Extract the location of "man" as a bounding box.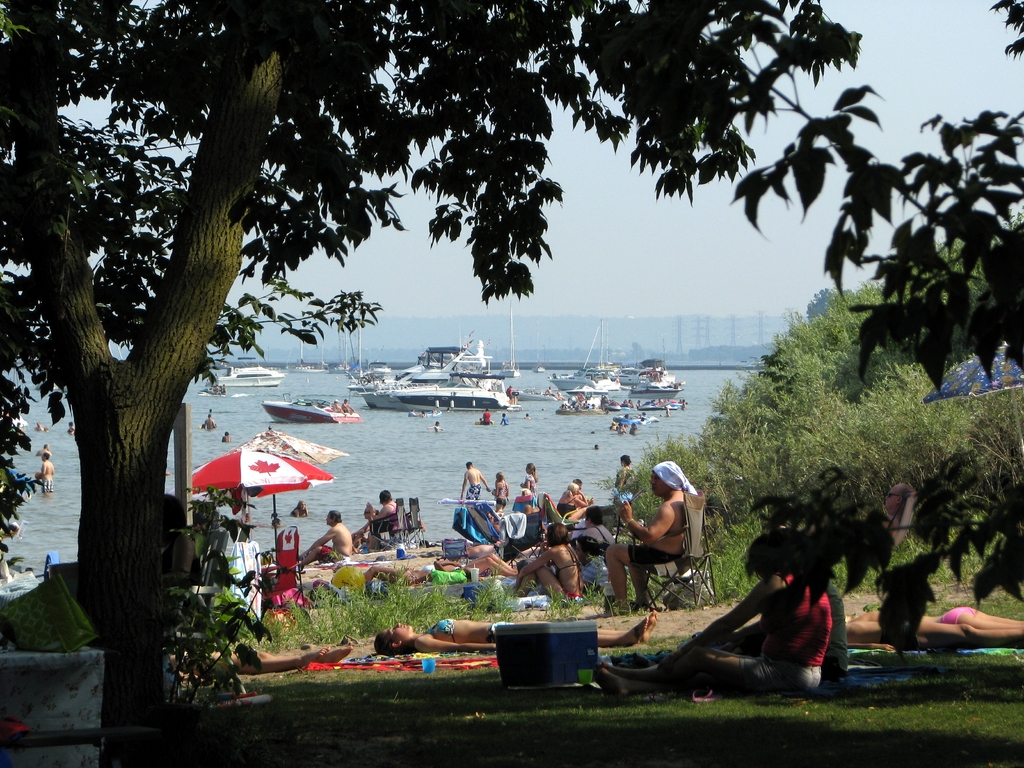
[x1=33, y1=420, x2=42, y2=433].
